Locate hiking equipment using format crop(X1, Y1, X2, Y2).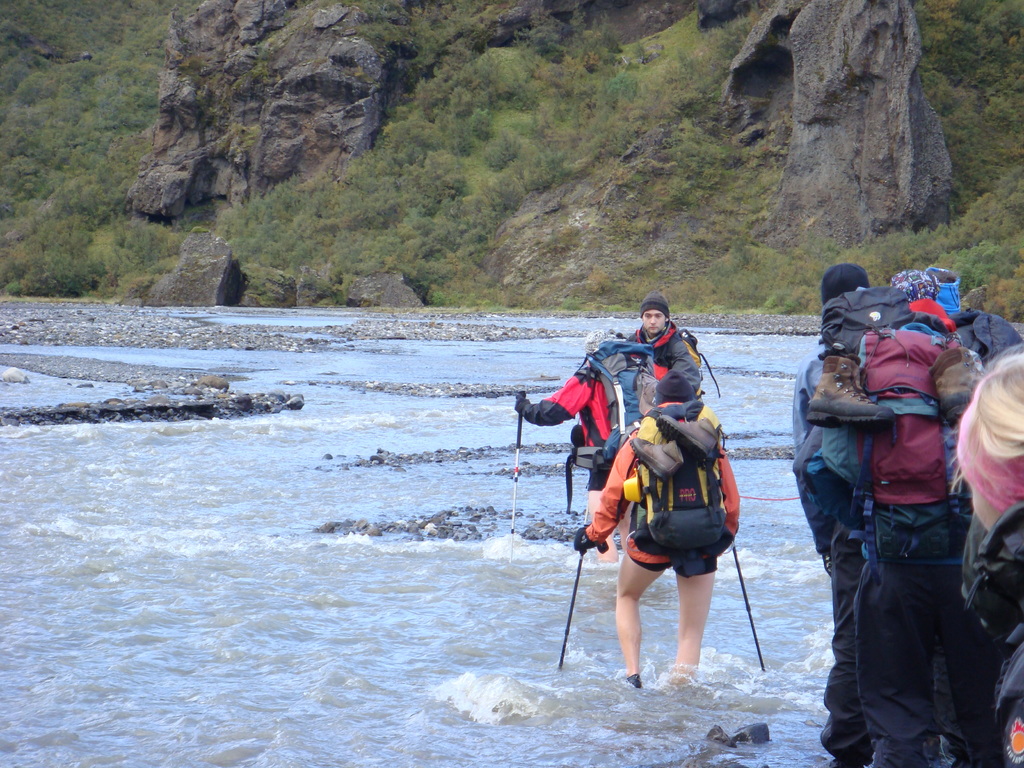
crop(637, 324, 721, 398).
